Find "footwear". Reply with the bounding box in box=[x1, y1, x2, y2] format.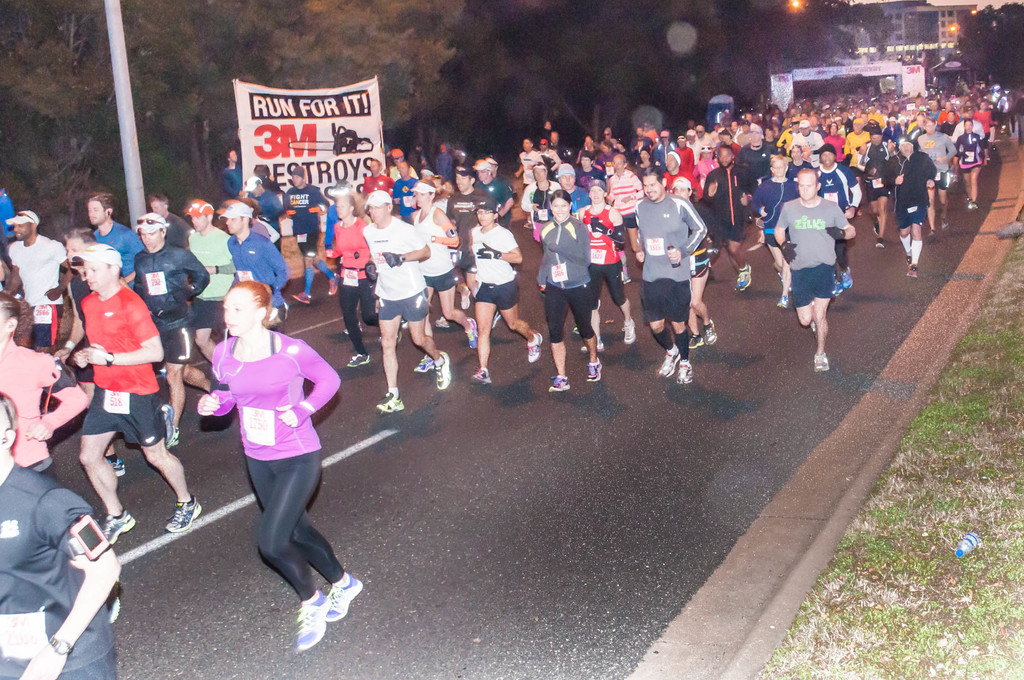
box=[580, 337, 605, 356].
